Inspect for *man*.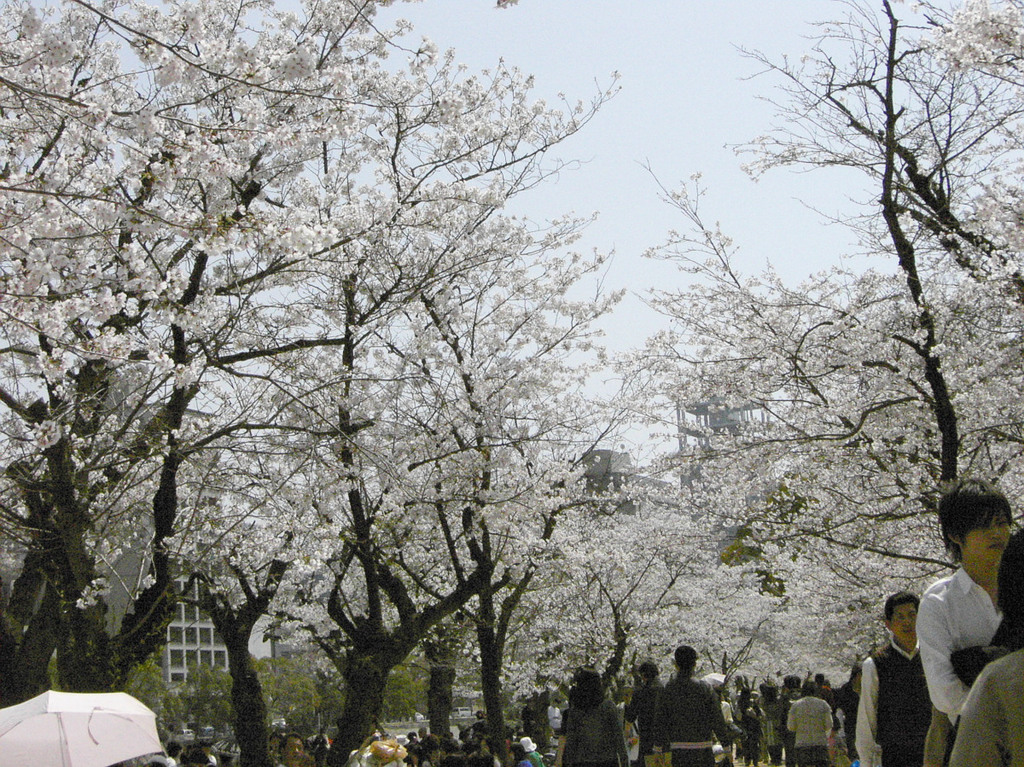
Inspection: BBox(915, 473, 1009, 766).
